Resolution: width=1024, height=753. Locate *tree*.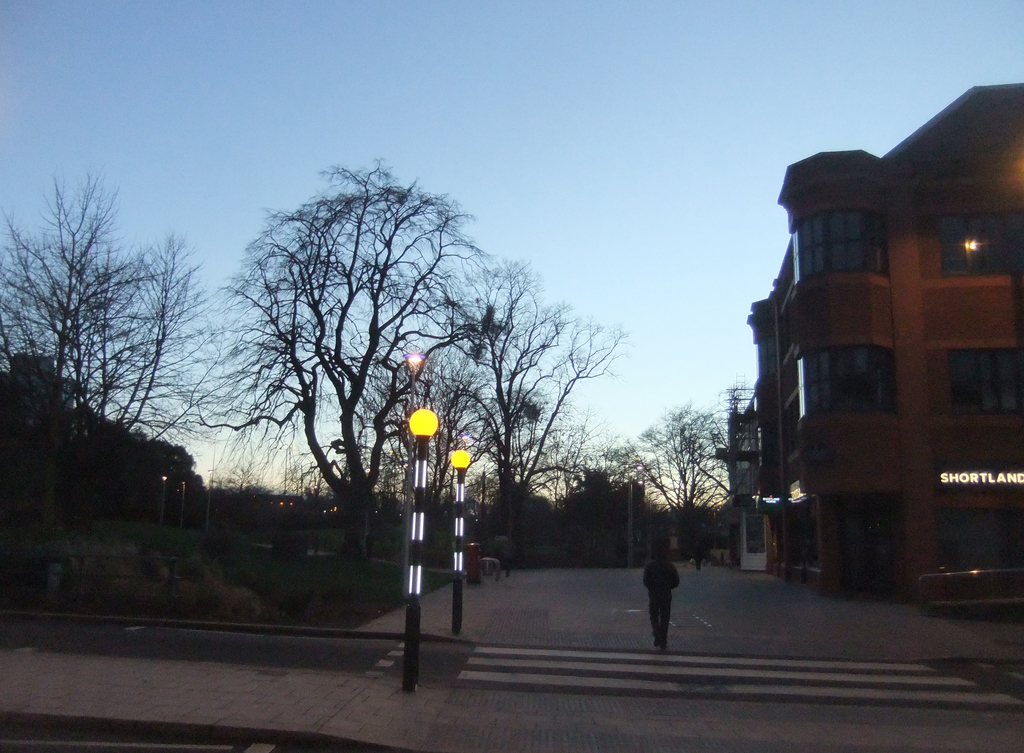
box(0, 175, 243, 440).
